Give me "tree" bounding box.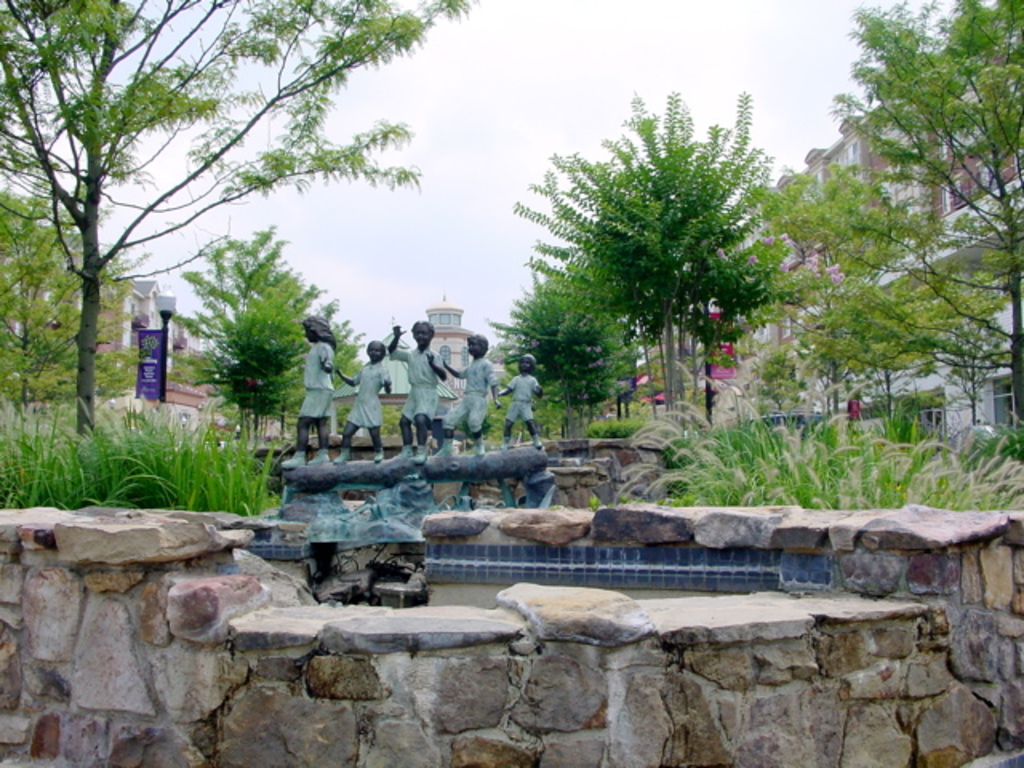
(left=749, top=158, right=1022, bottom=434).
